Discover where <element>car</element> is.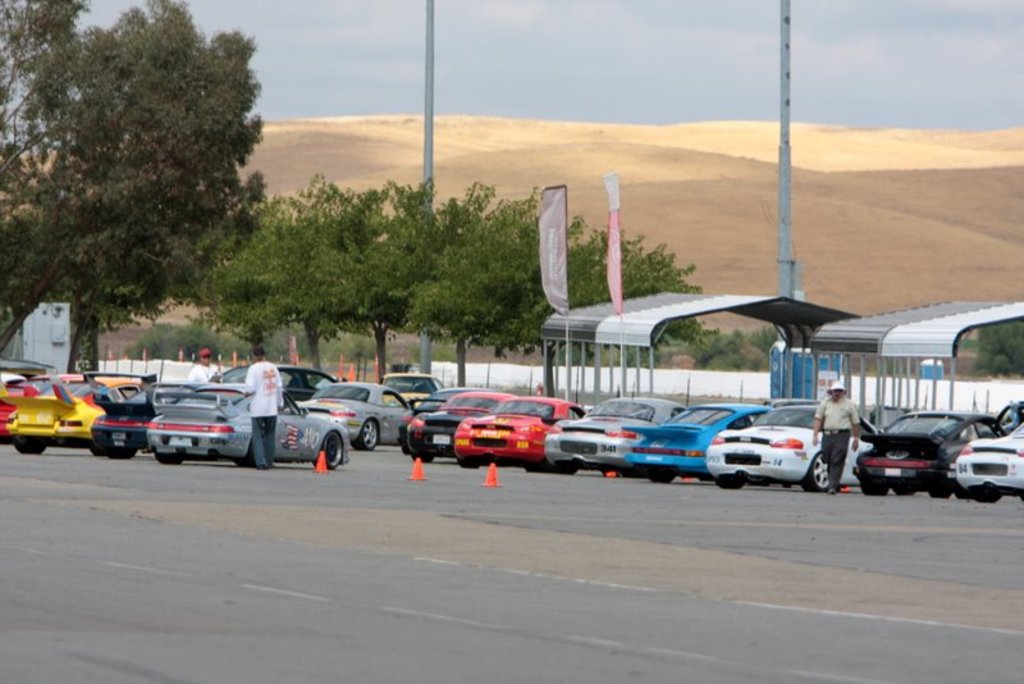
Discovered at [700, 400, 879, 493].
